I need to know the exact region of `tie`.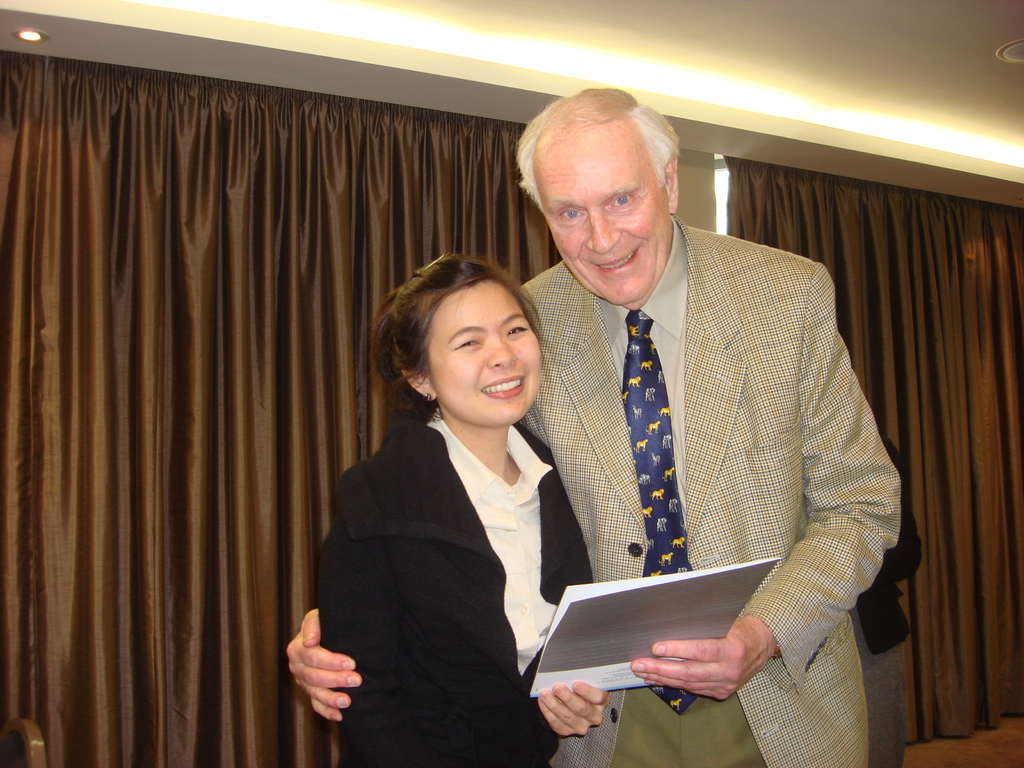
Region: {"left": 620, "top": 305, "right": 691, "bottom": 718}.
